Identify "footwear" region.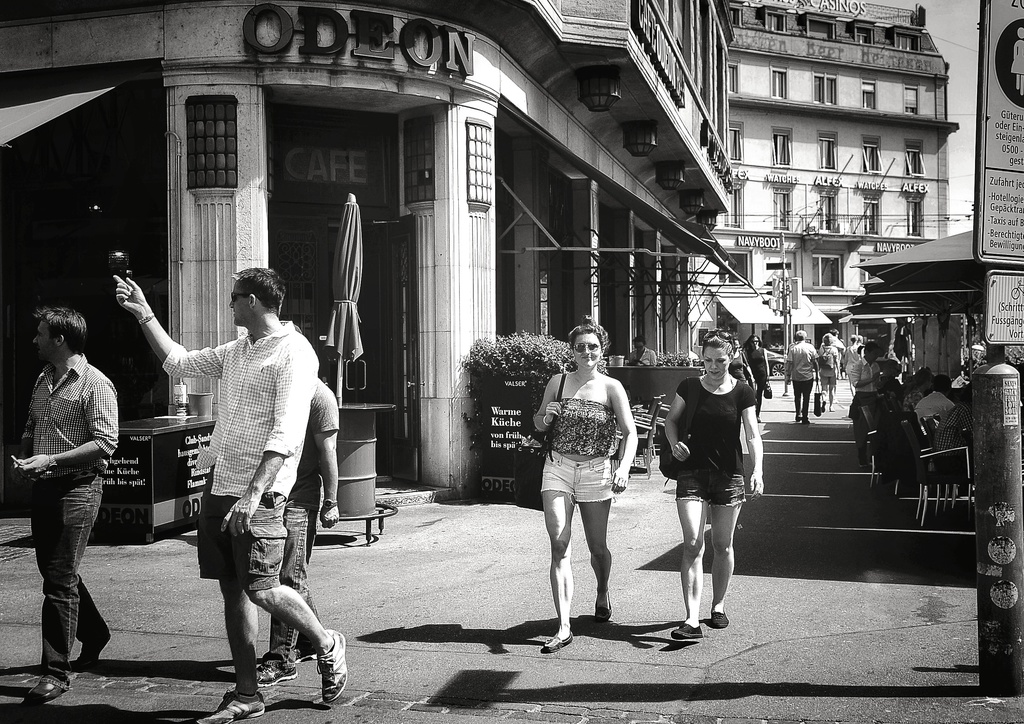
Region: <region>826, 405, 834, 408</region>.
